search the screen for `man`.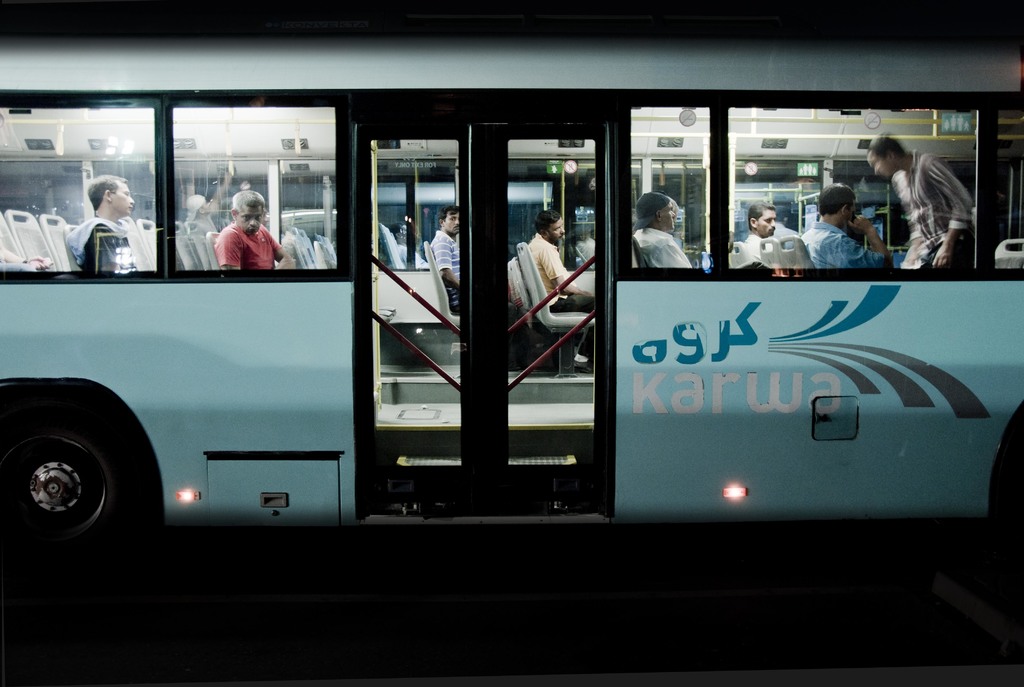
Found at 197 192 273 274.
